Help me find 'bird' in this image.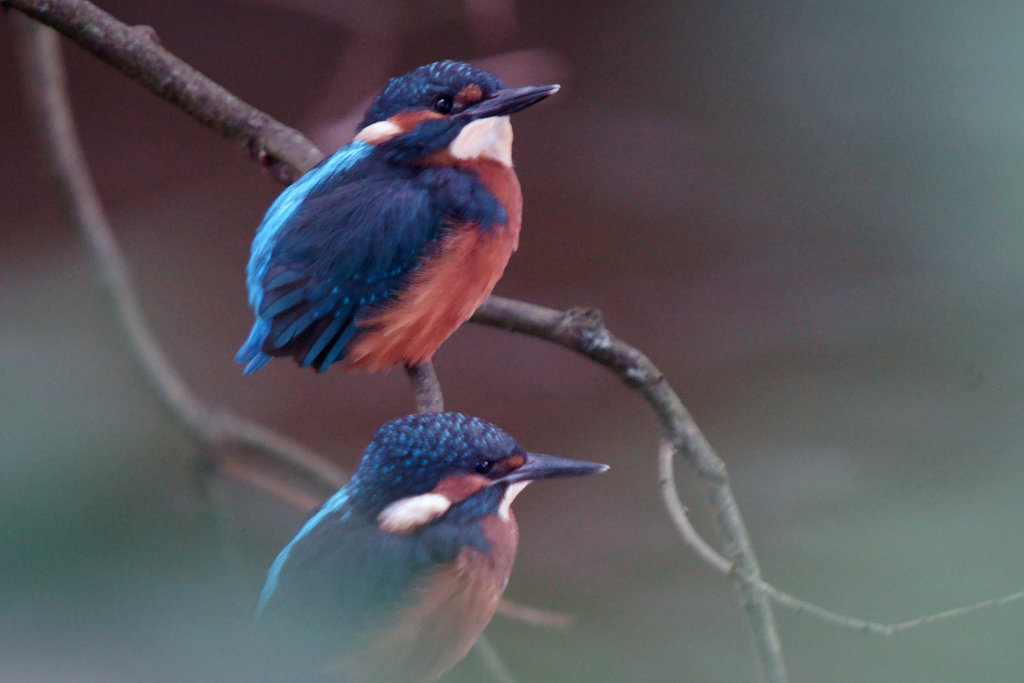
Found it: 249/409/610/682.
